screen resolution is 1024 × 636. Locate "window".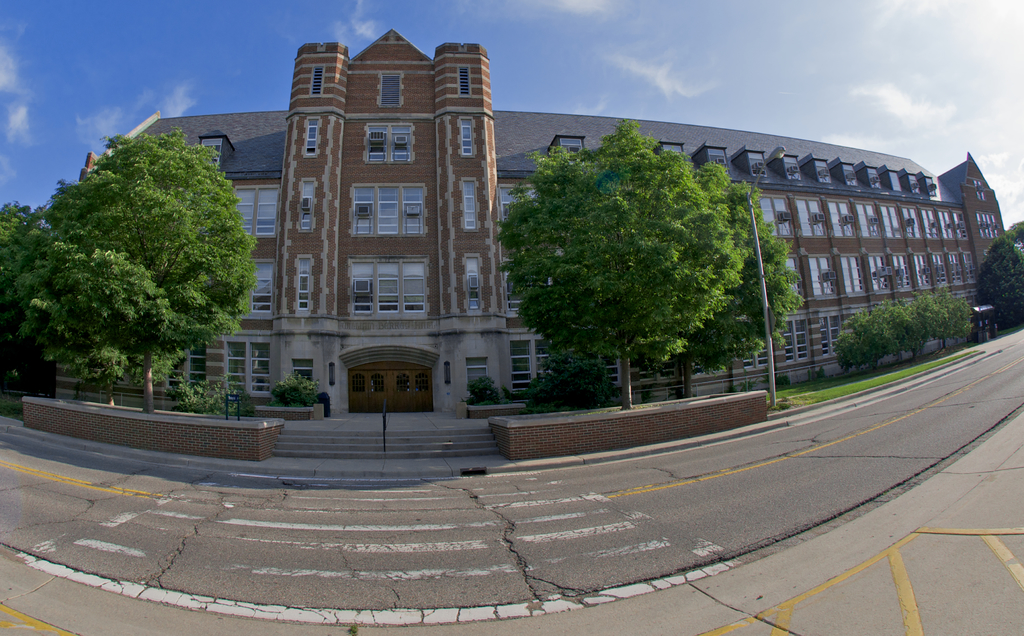
l=757, t=197, r=792, b=238.
